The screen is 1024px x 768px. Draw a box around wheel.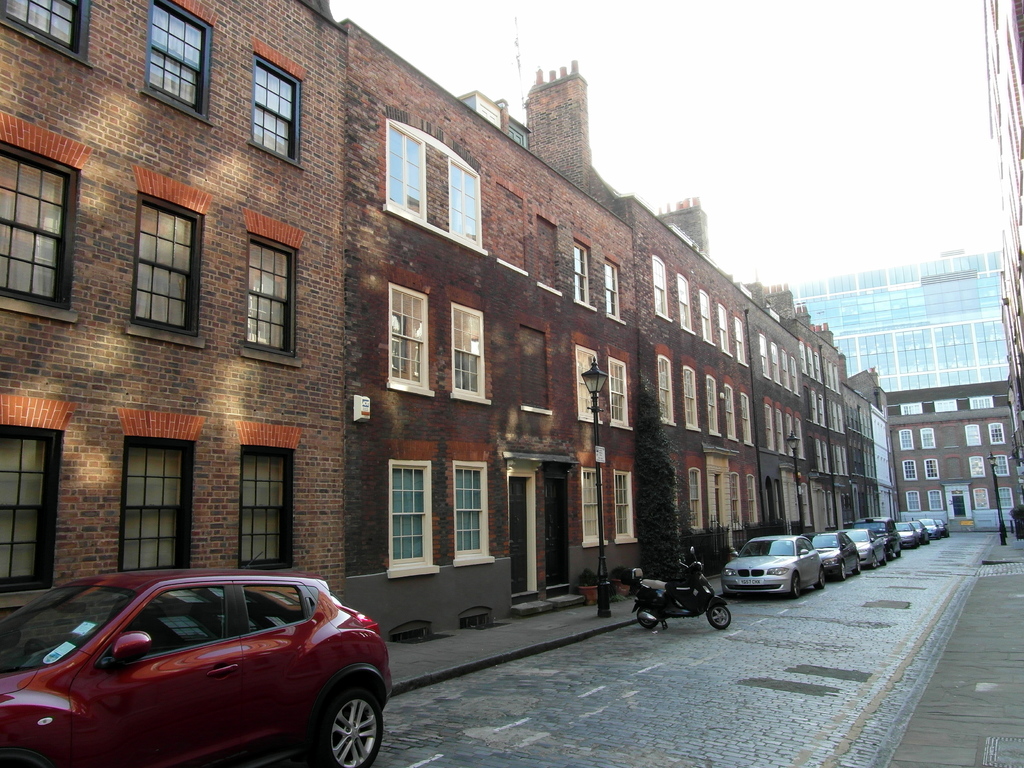
<region>316, 683, 387, 767</region>.
